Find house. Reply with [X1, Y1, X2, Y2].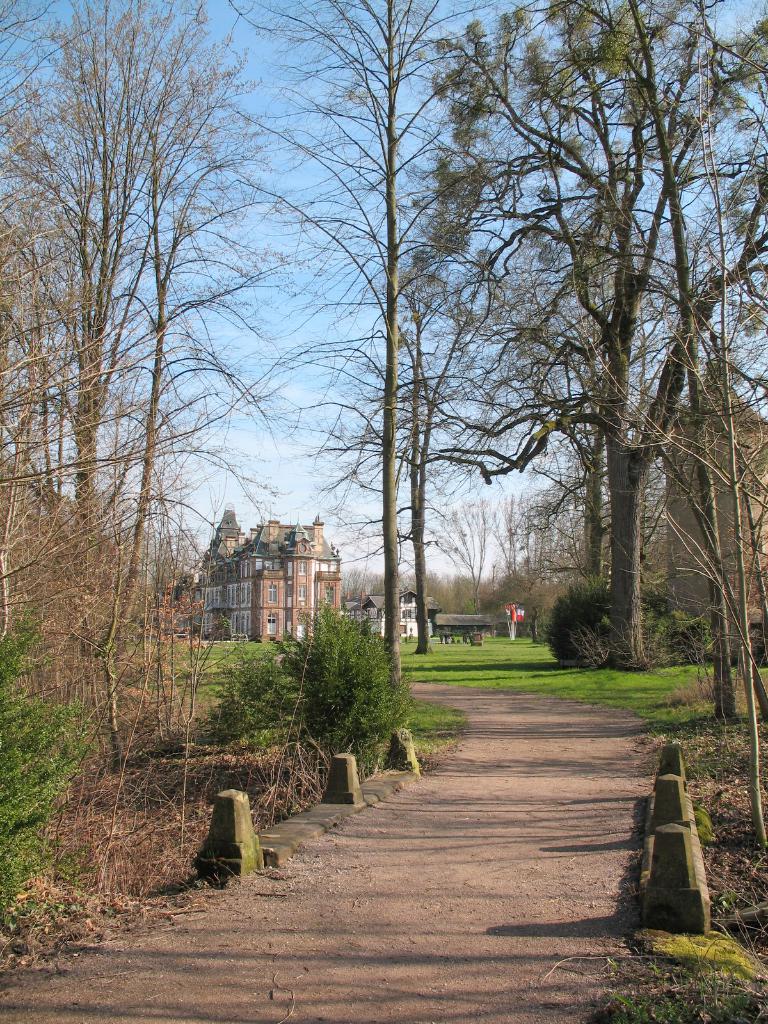
[493, 607, 532, 643].
